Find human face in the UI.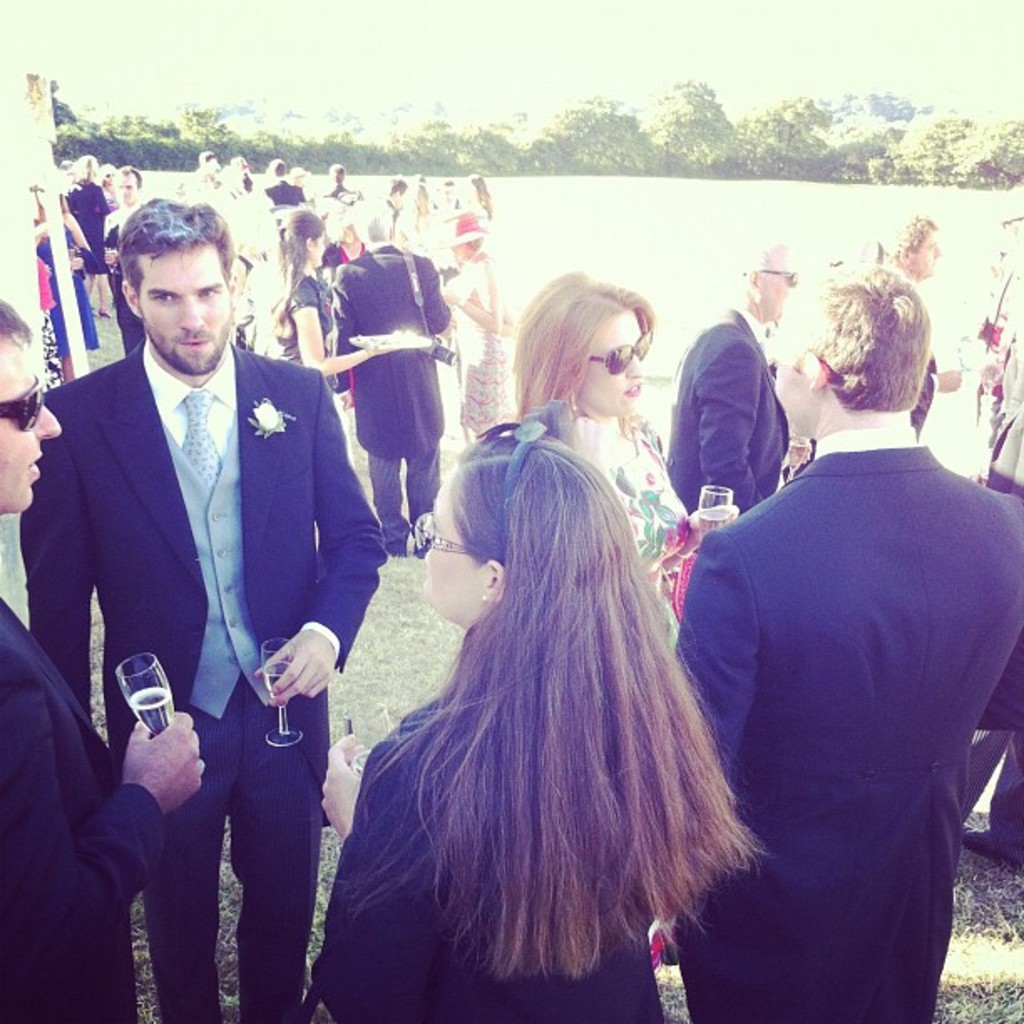
UI element at x1=912 y1=231 x2=940 y2=283.
